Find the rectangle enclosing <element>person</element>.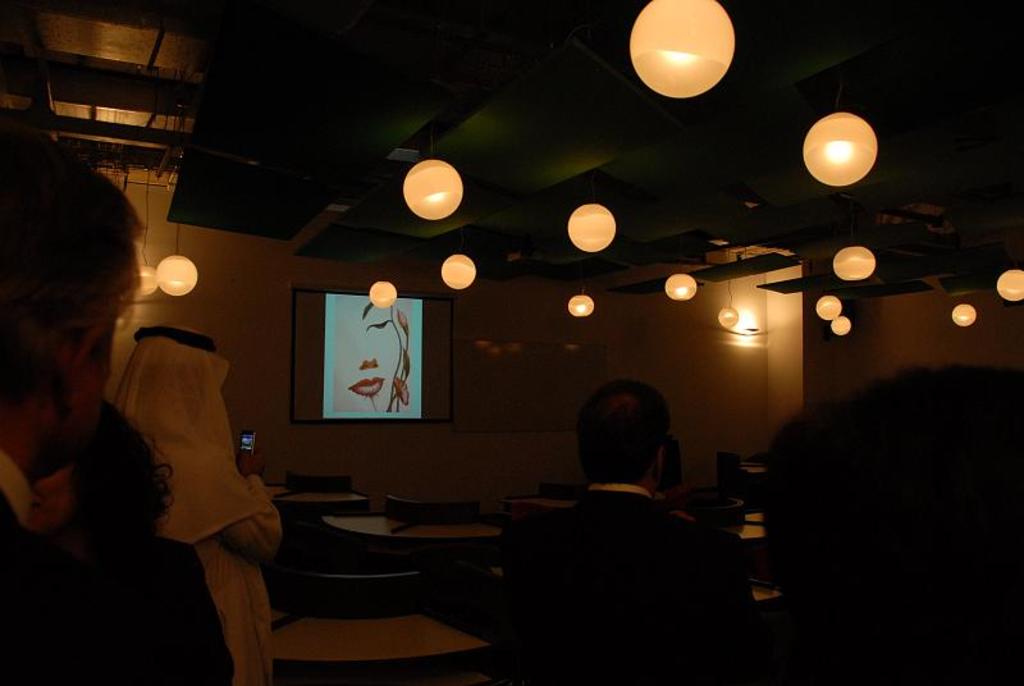
Rect(332, 294, 411, 416).
